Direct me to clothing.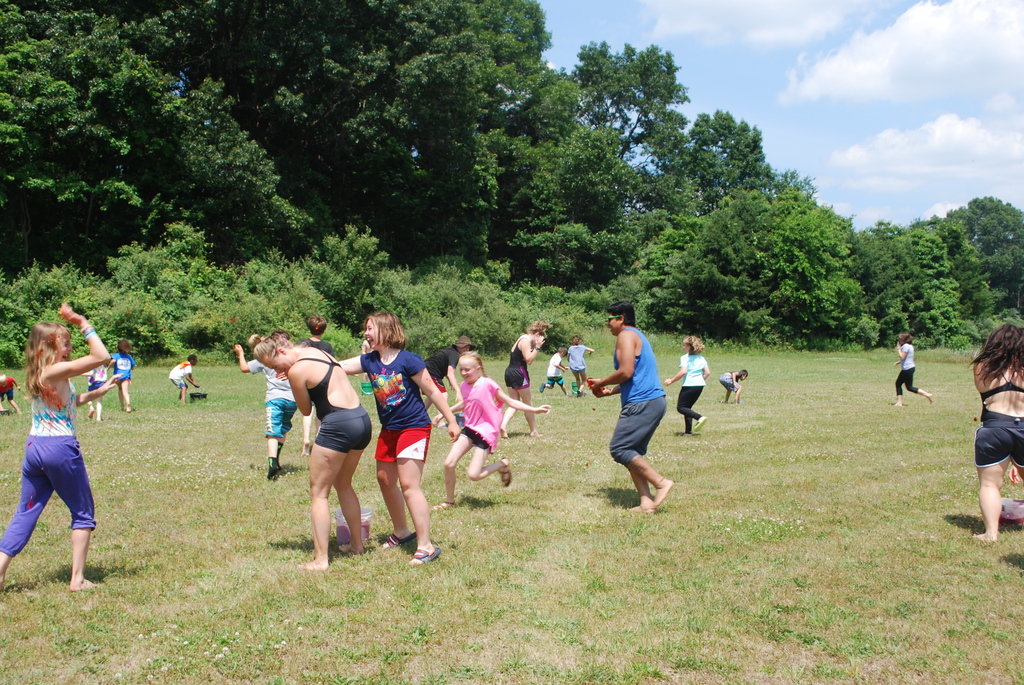
Direction: 308, 336, 372, 455.
